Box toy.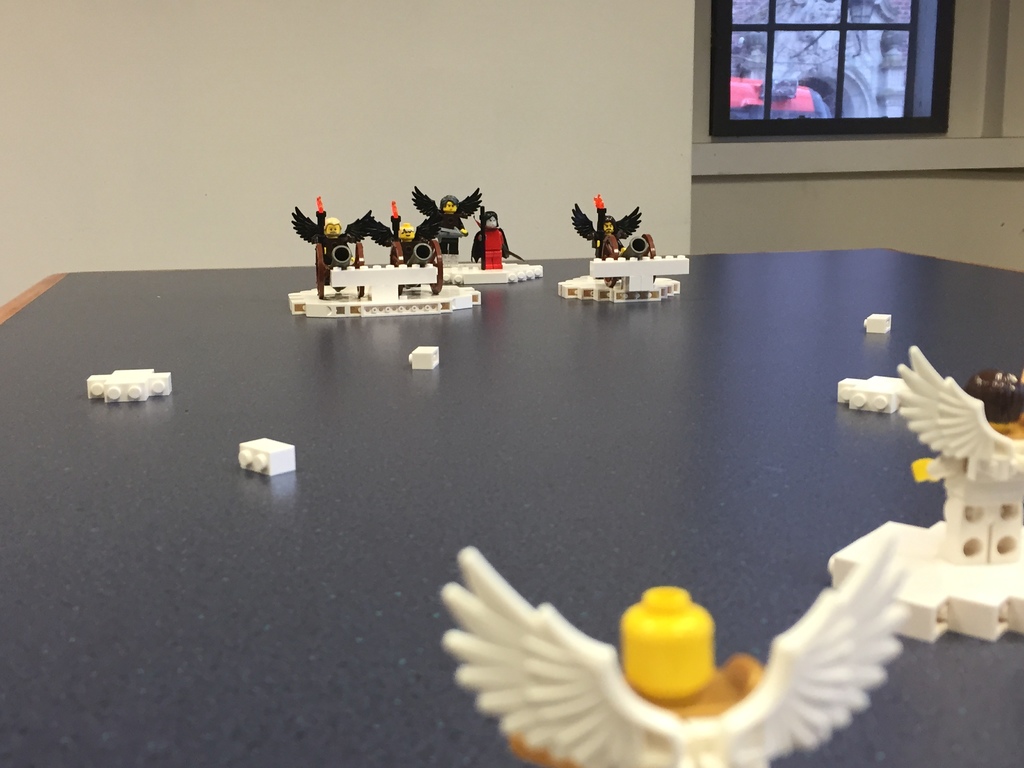
rect(468, 208, 515, 268).
